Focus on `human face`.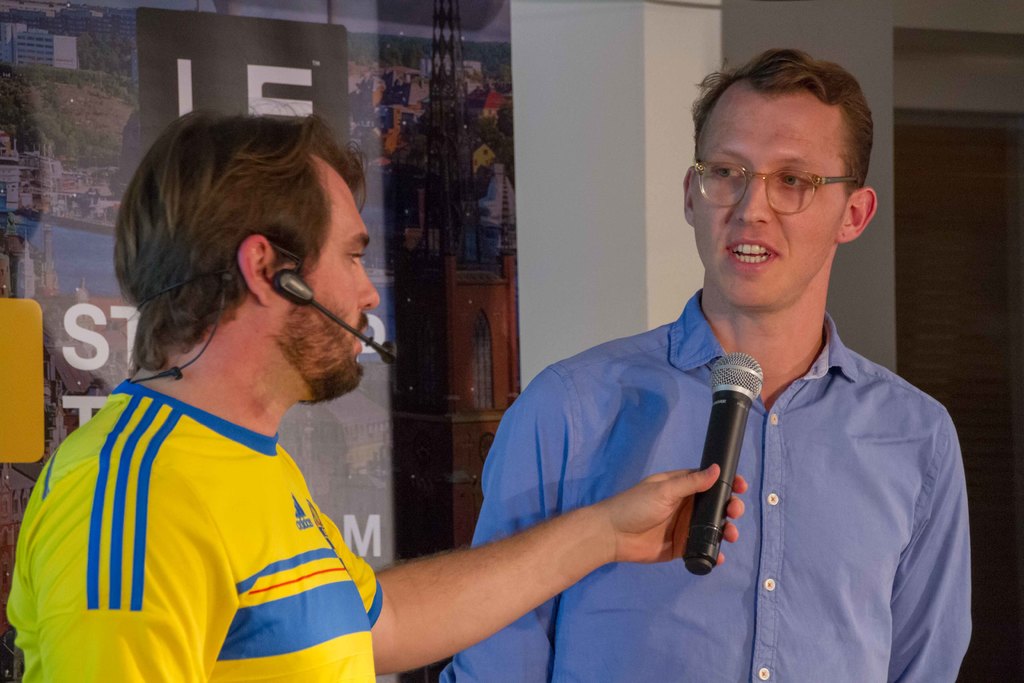
Focused at 276:173:383:393.
